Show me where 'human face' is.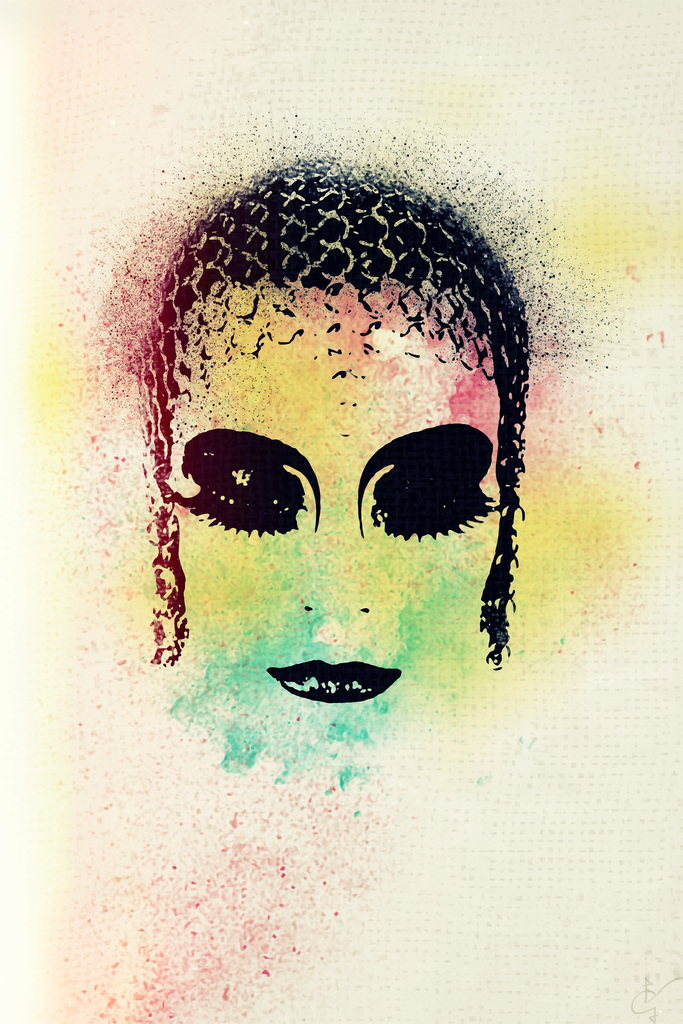
'human face' is at region(174, 332, 498, 780).
